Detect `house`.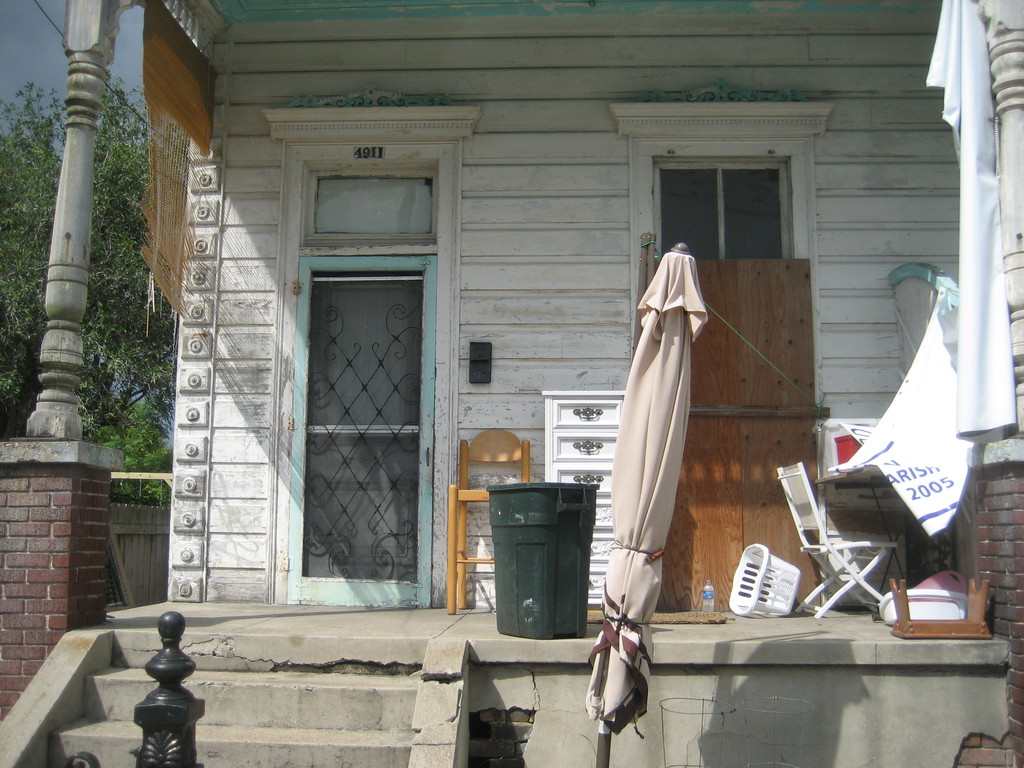
Detected at 166, 0, 1023, 602.
